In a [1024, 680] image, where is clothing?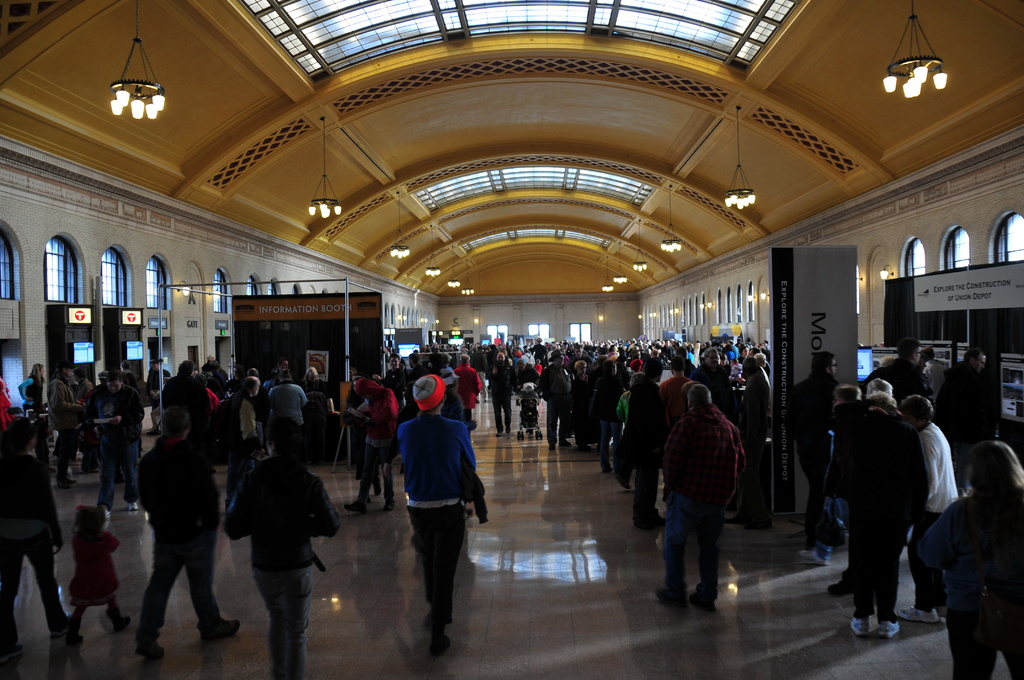
661,376,691,423.
